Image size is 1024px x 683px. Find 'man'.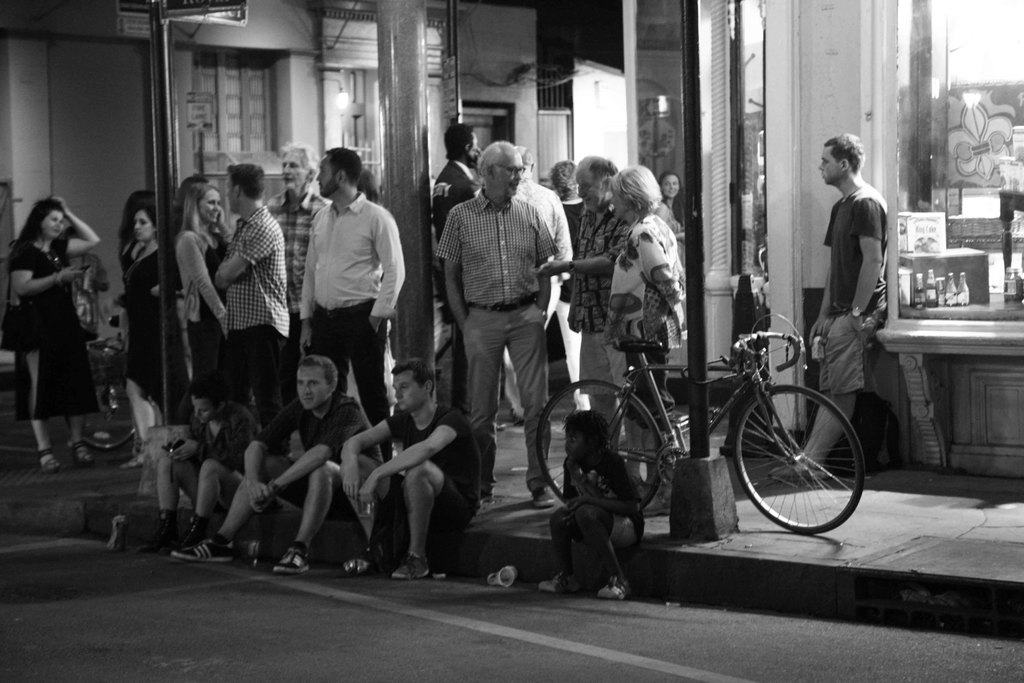
BBox(300, 148, 407, 460).
